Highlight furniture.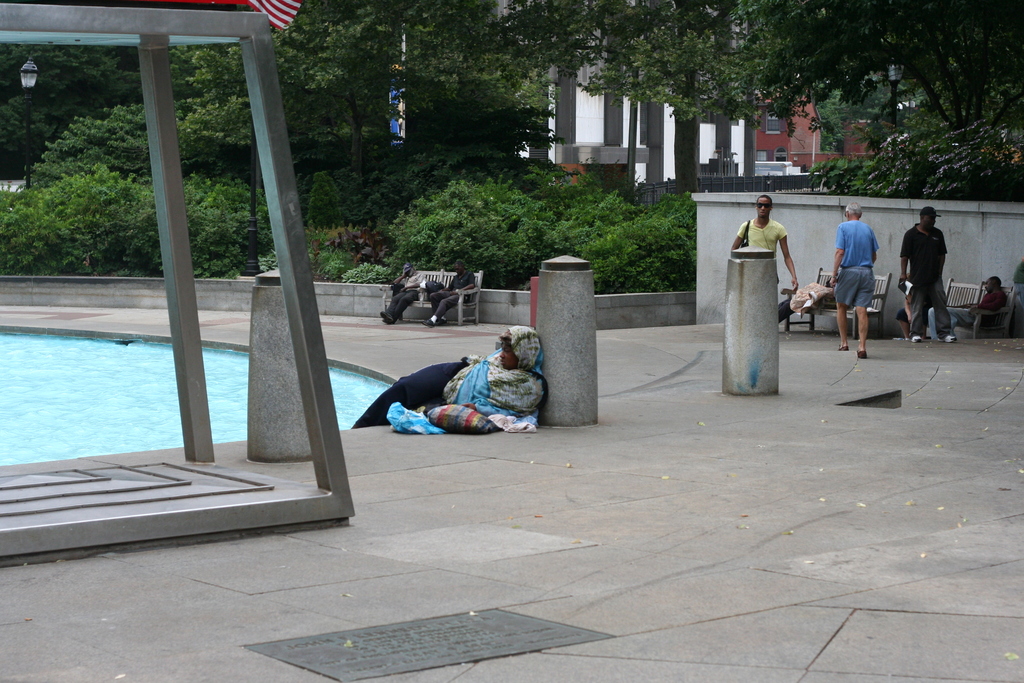
Highlighted region: BBox(781, 266, 890, 336).
